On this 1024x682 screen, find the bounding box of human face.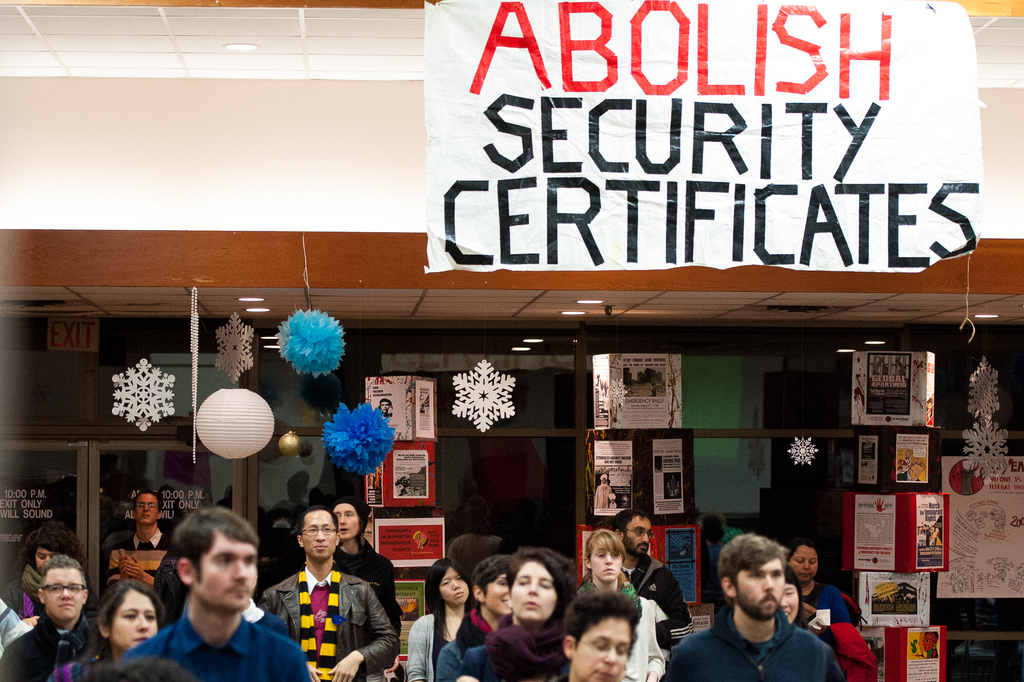
Bounding box: [left=195, top=533, right=259, bottom=611].
